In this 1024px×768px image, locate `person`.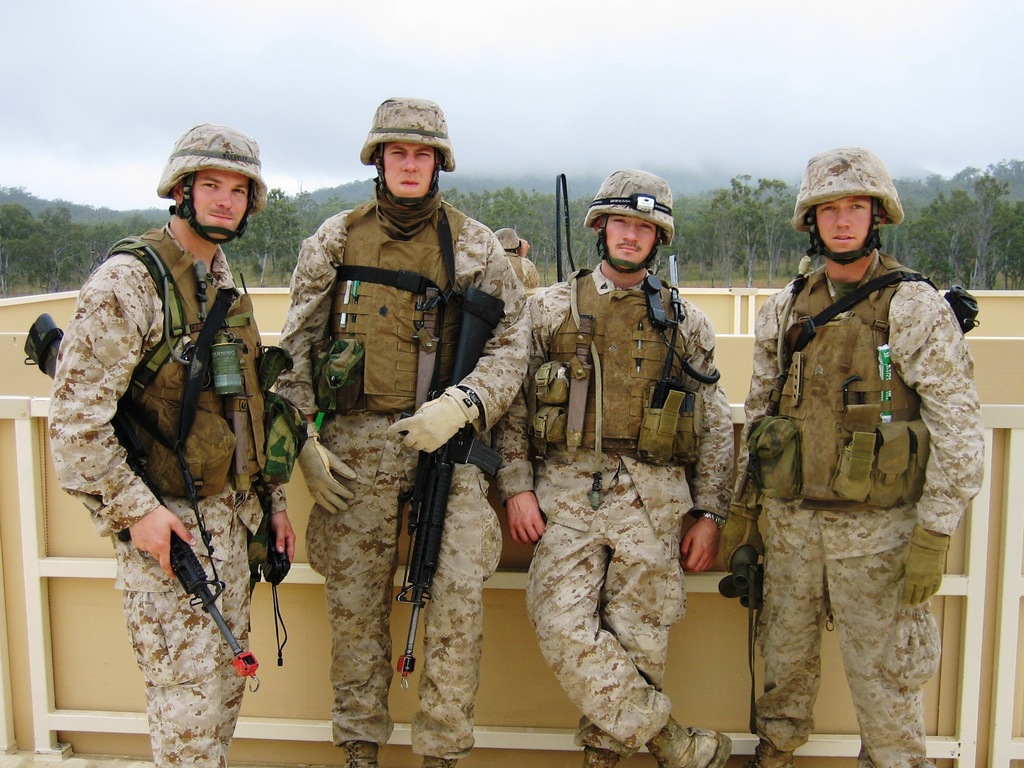
Bounding box: [275,94,532,767].
